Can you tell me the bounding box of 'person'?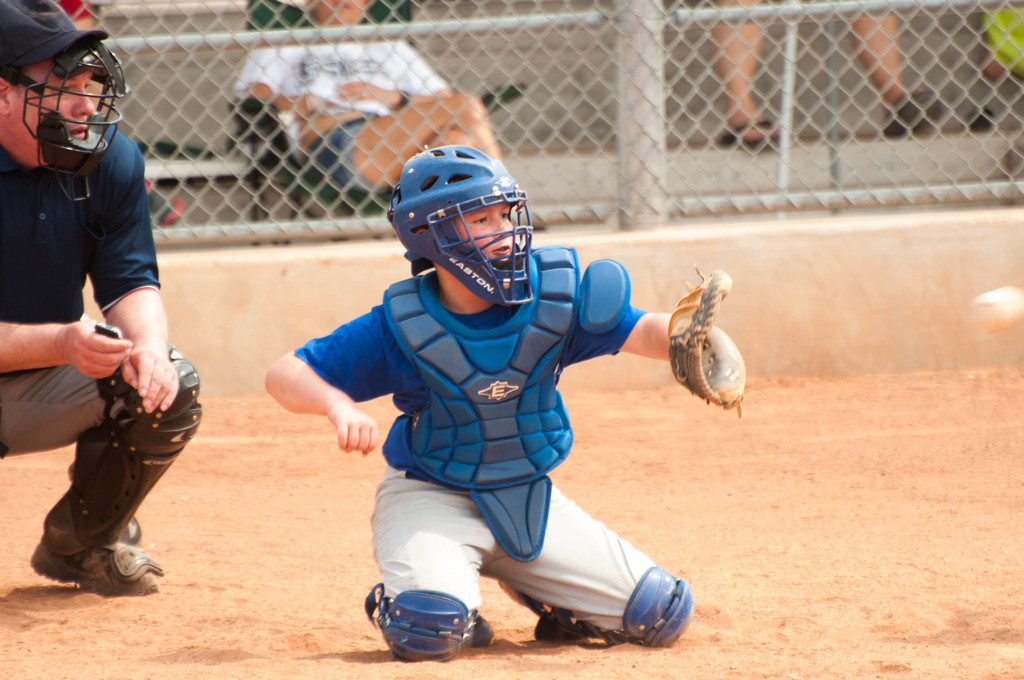
(x1=0, y1=0, x2=206, y2=598).
